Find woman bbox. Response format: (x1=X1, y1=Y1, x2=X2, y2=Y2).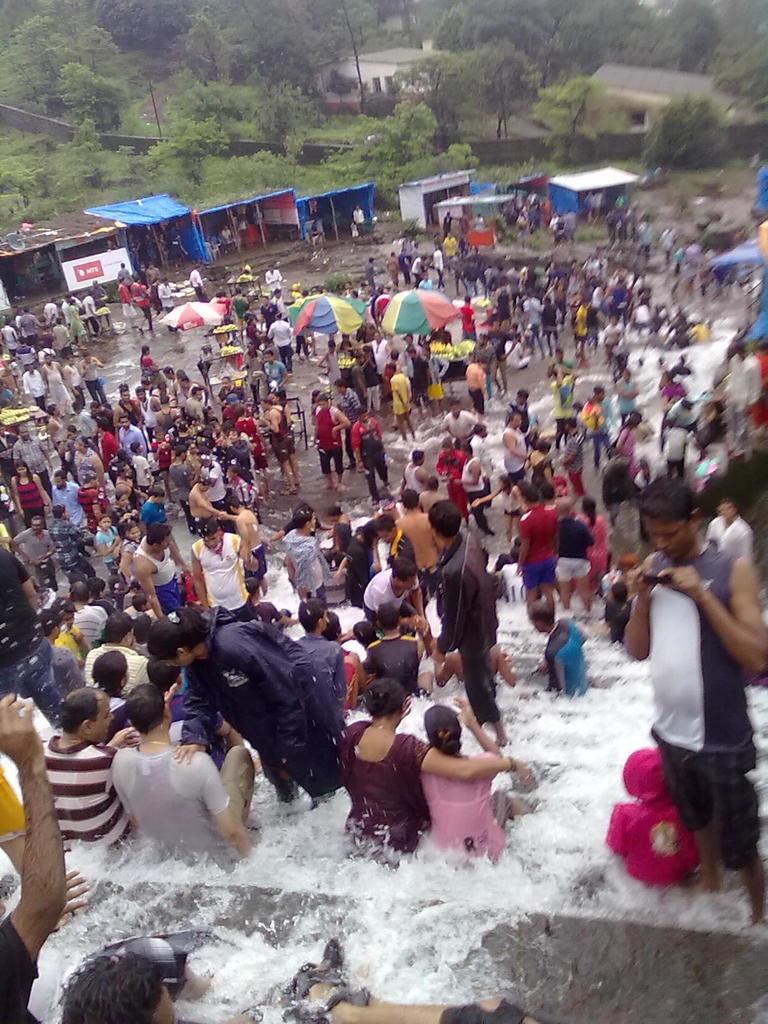
(x1=332, y1=680, x2=515, y2=838).
